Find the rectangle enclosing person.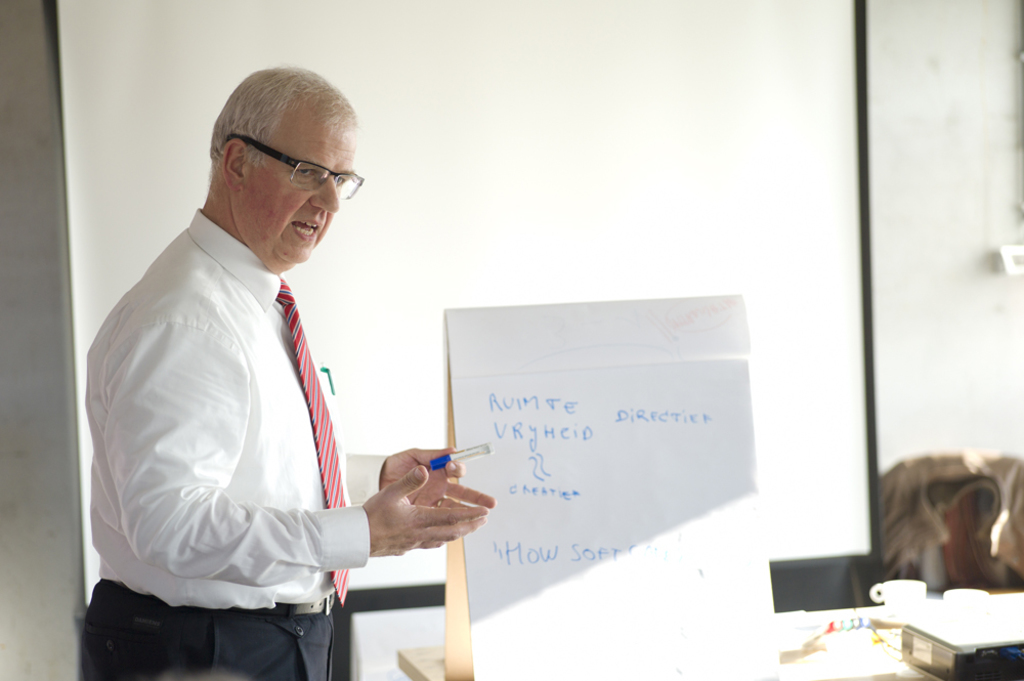
80/69/500/680.
